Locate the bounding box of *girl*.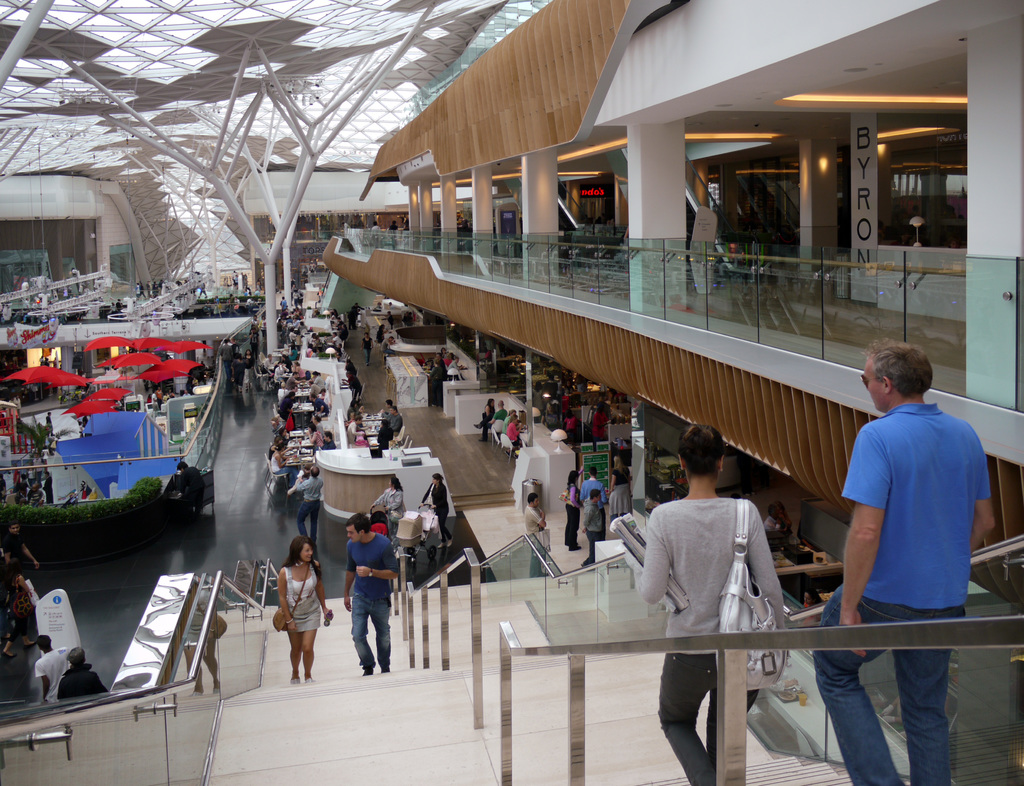
Bounding box: [415,468,460,556].
